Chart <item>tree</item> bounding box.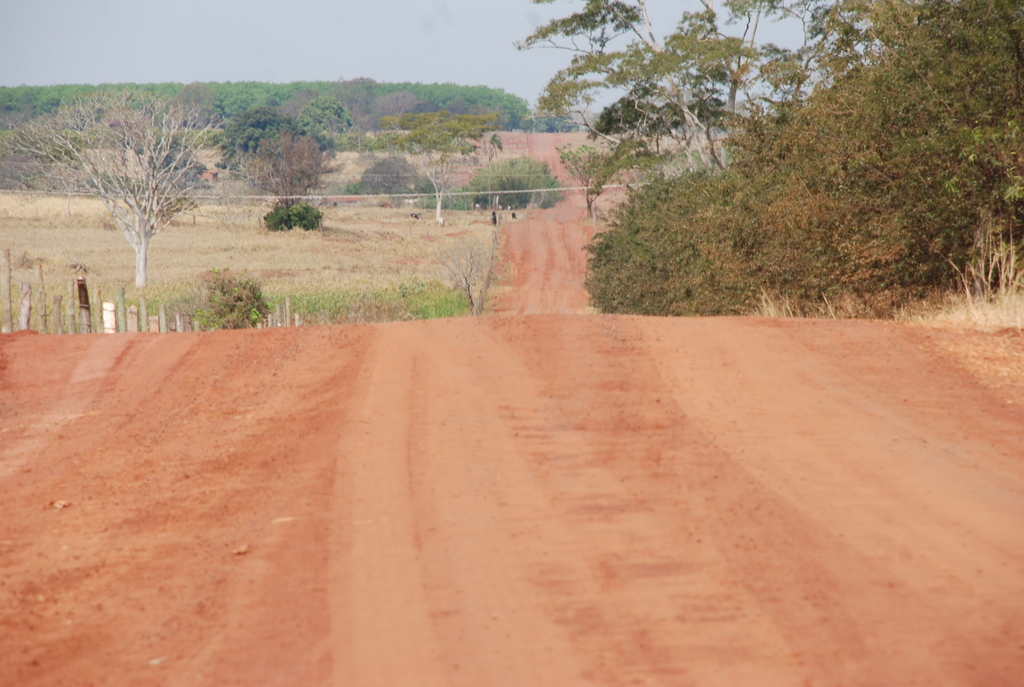
Charted: [left=448, top=236, right=488, bottom=313].
